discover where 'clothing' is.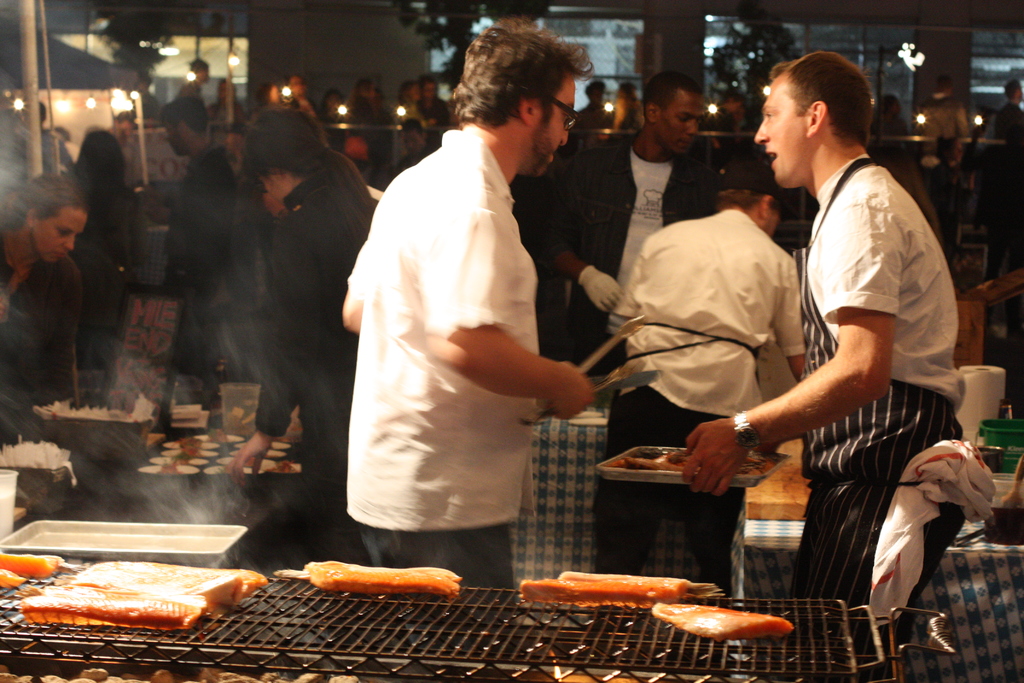
Discovered at 333:124:539:586.
